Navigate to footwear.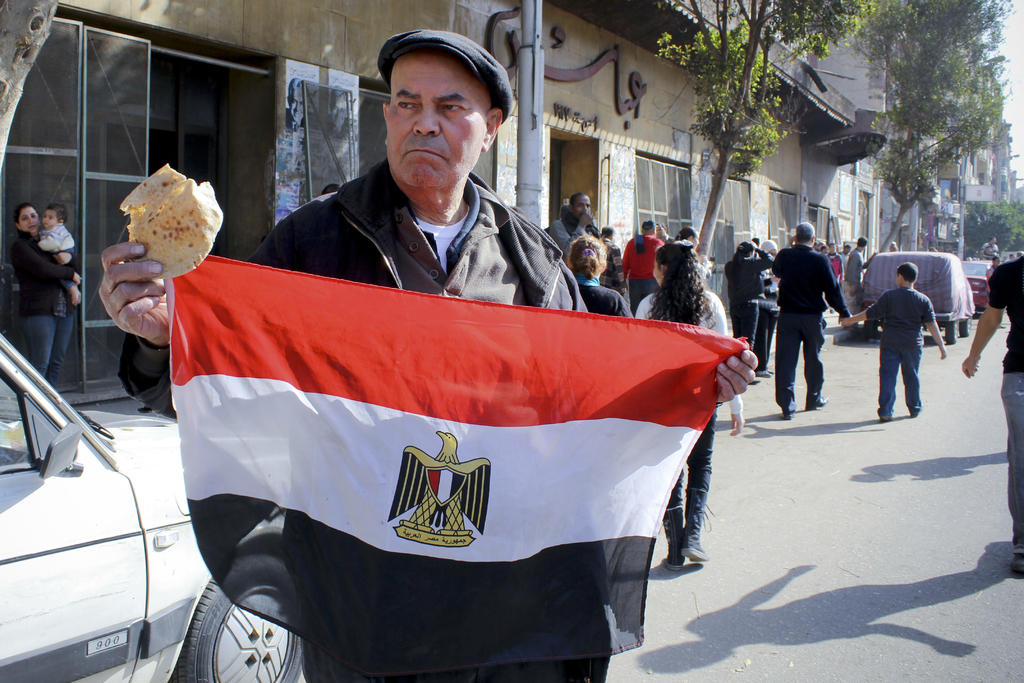
Navigation target: locate(685, 520, 709, 559).
